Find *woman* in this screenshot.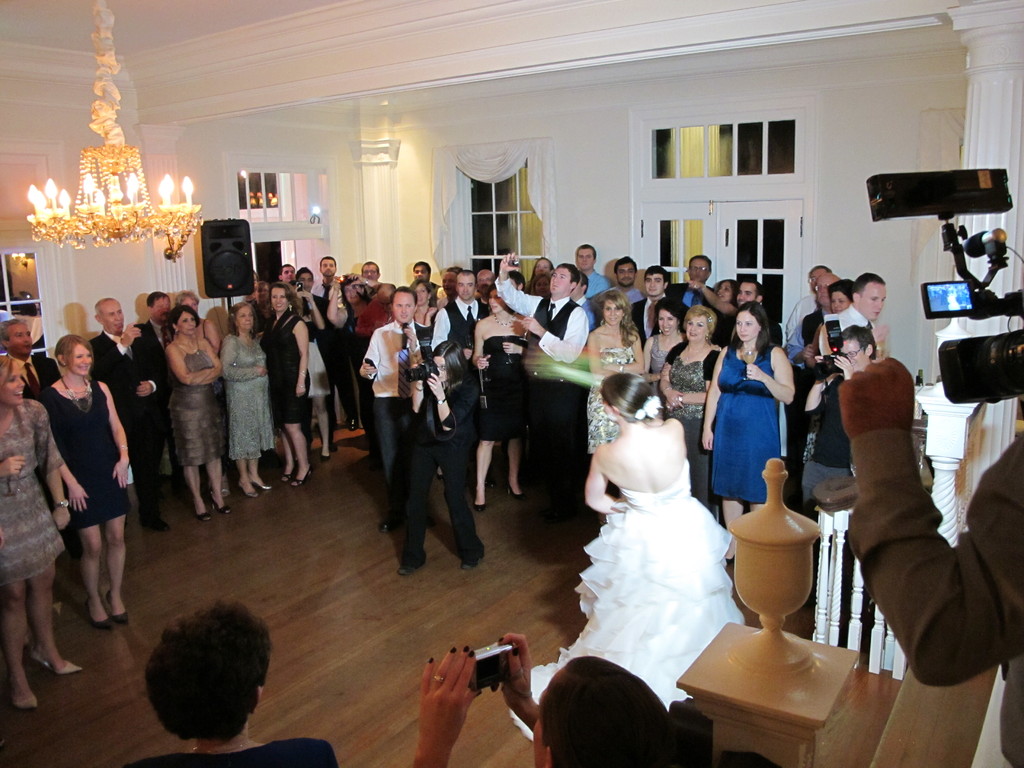
The bounding box for *woman* is left=292, top=273, right=340, bottom=465.
